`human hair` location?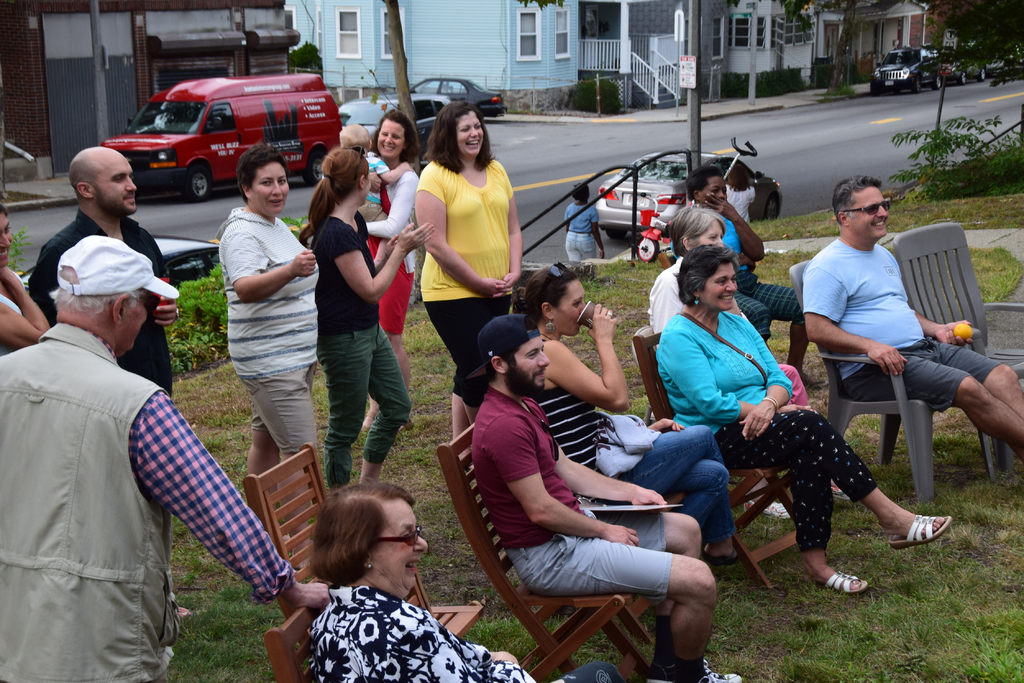
(x1=676, y1=241, x2=741, y2=309)
